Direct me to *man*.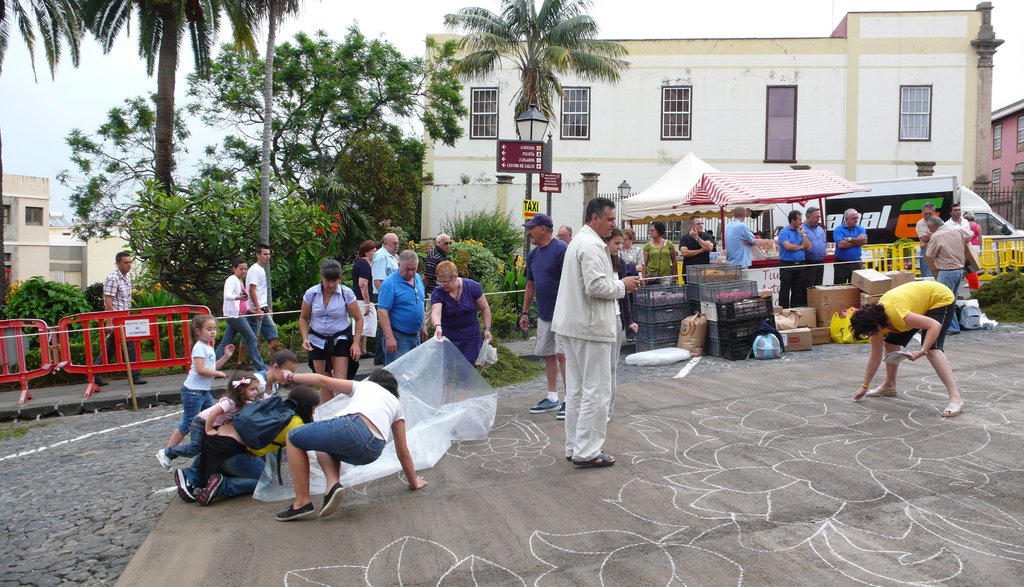
Direction: (514,208,566,419).
